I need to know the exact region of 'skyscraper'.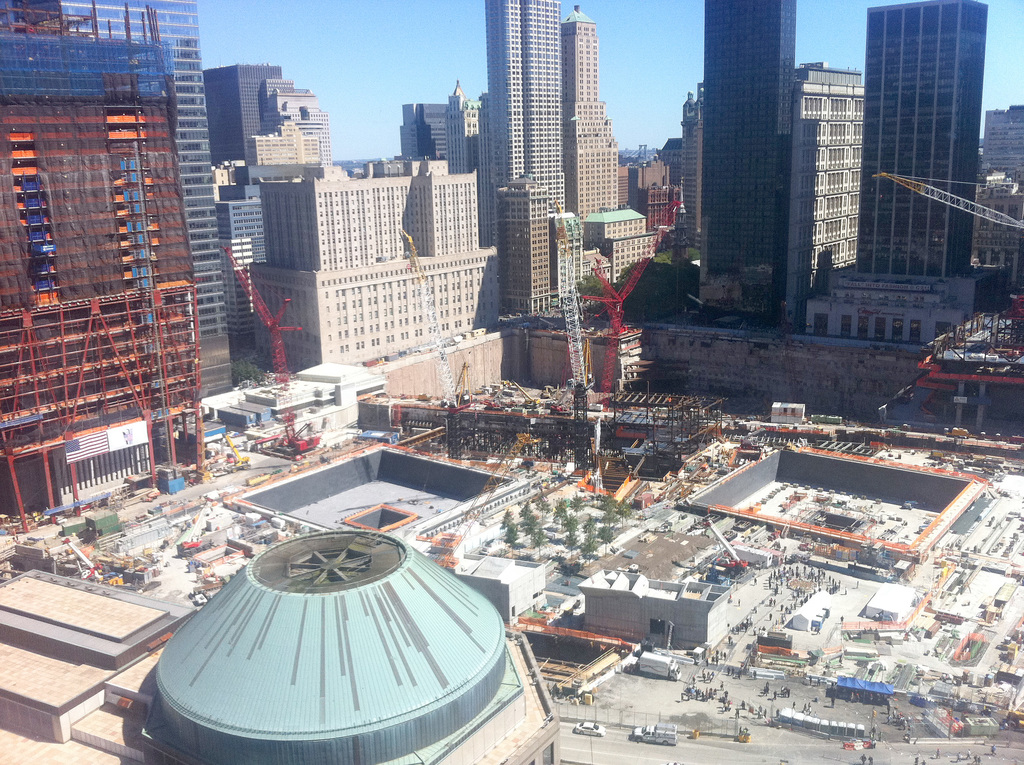
Region: BBox(691, 0, 796, 329).
